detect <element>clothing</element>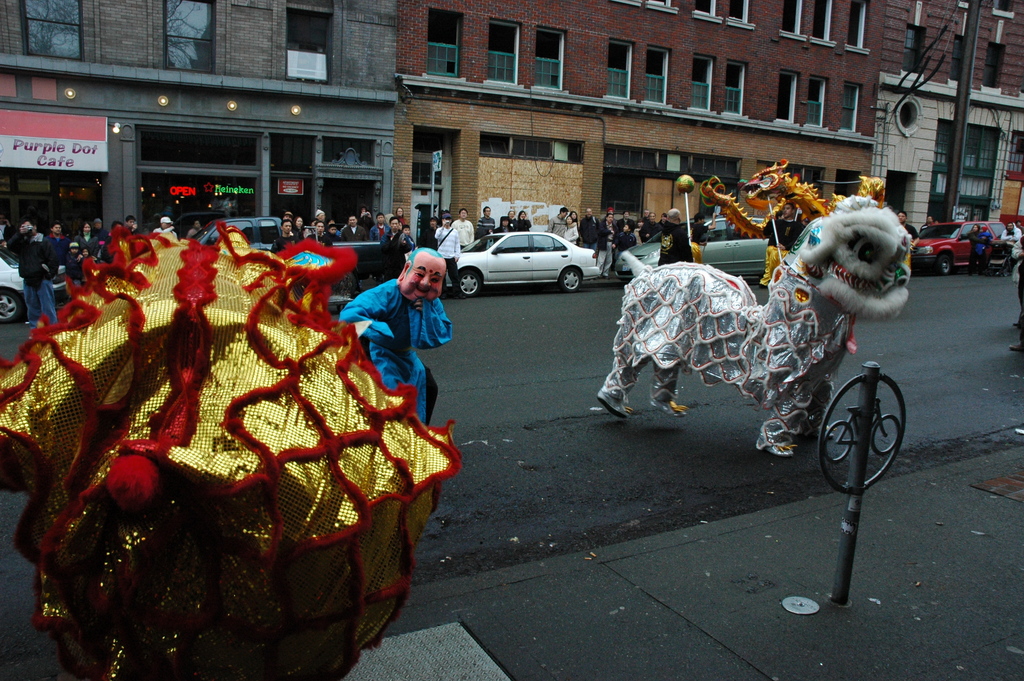
{"left": 974, "top": 231, "right": 992, "bottom": 254}
